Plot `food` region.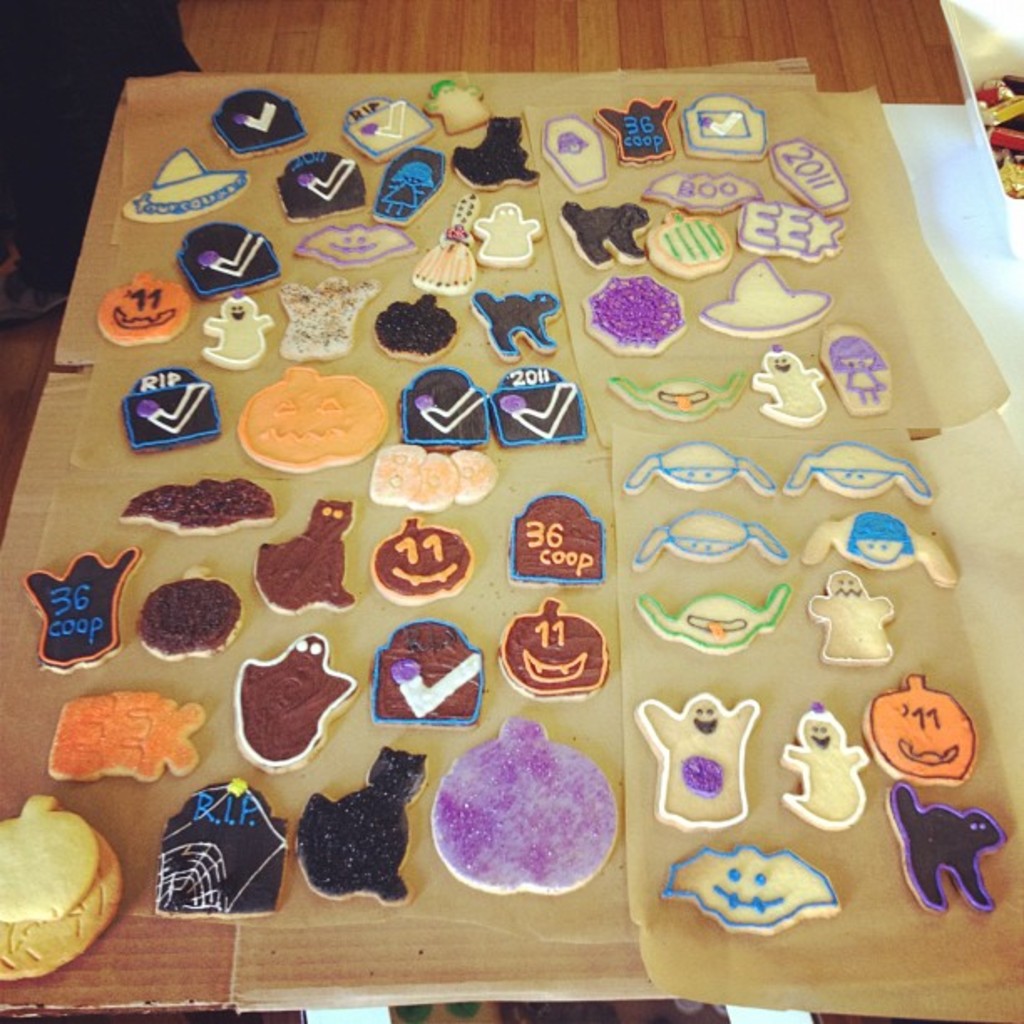
Plotted at locate(803, 566, 895, 673).
